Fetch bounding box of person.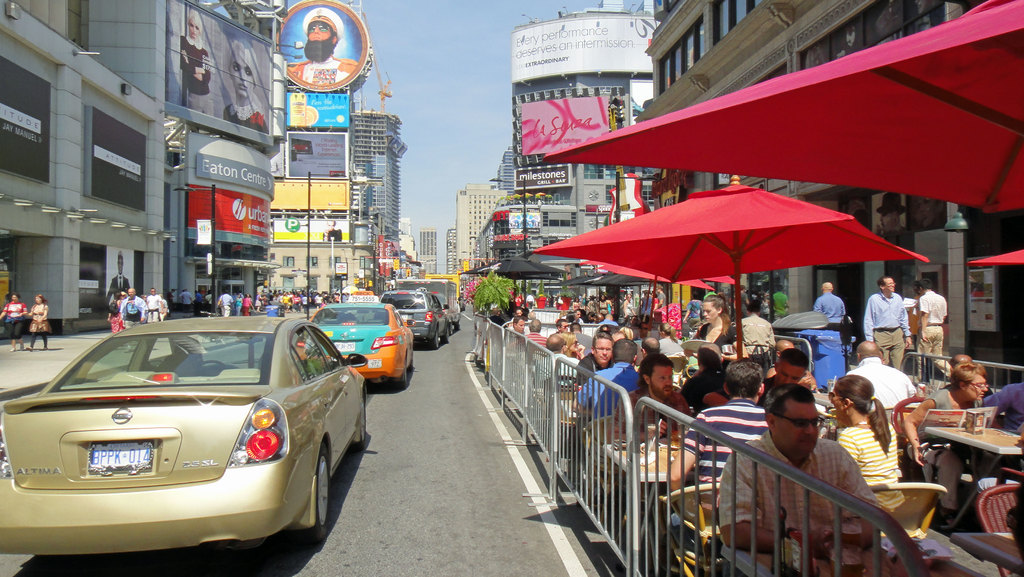
Bbox: locate(878, 273, 925, 377).
